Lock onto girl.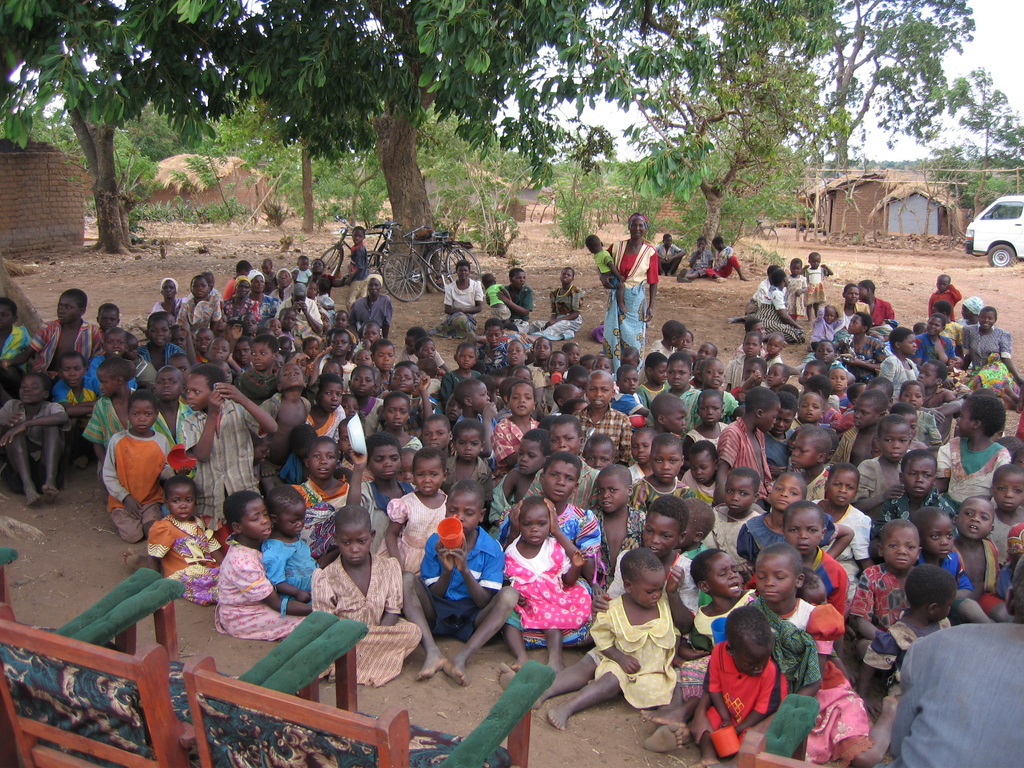
Locked: [x1=631, y1=432, x2=698, y2=516].
